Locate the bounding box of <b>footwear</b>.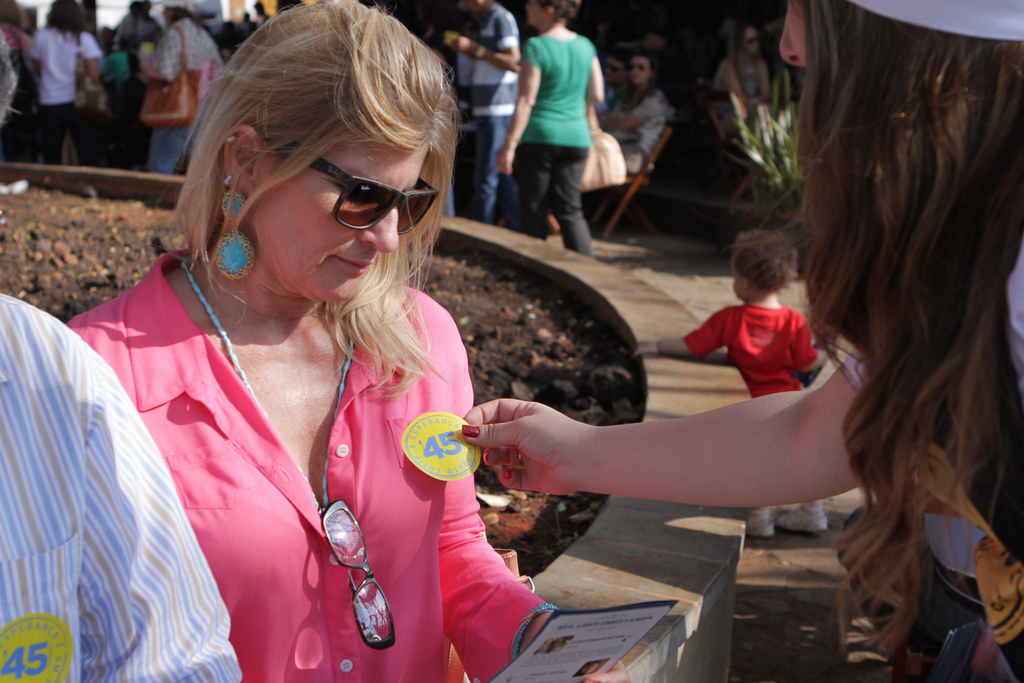
Bounding box: x1=743, y1=497, x2=785, y2=541.
